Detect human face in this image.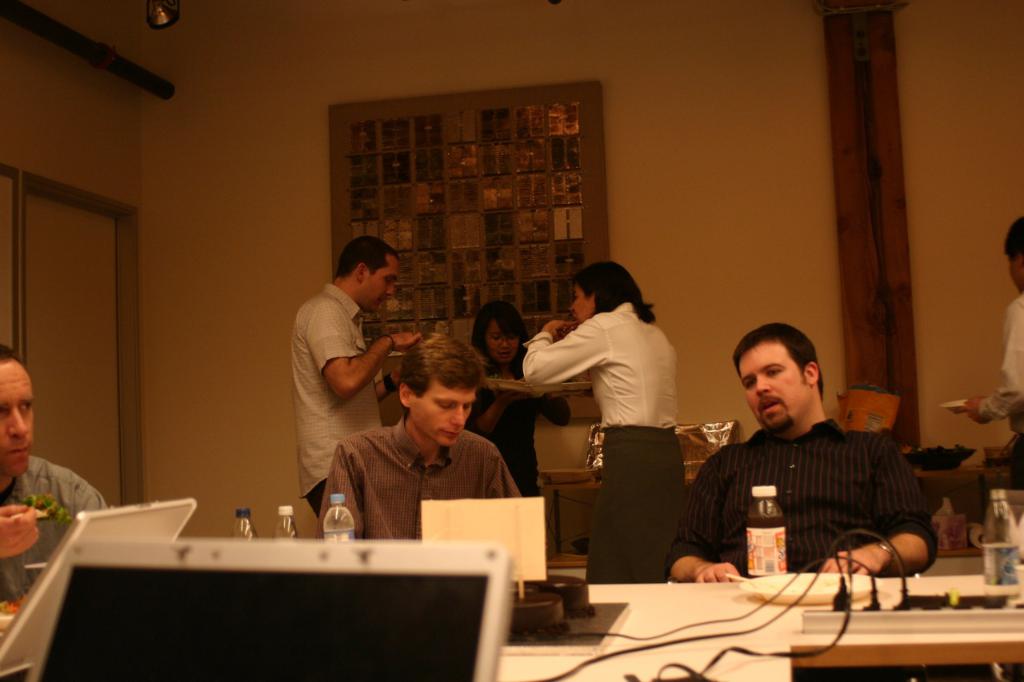
Detection: [x1=488, y1=317, x2=522, y2=361].
